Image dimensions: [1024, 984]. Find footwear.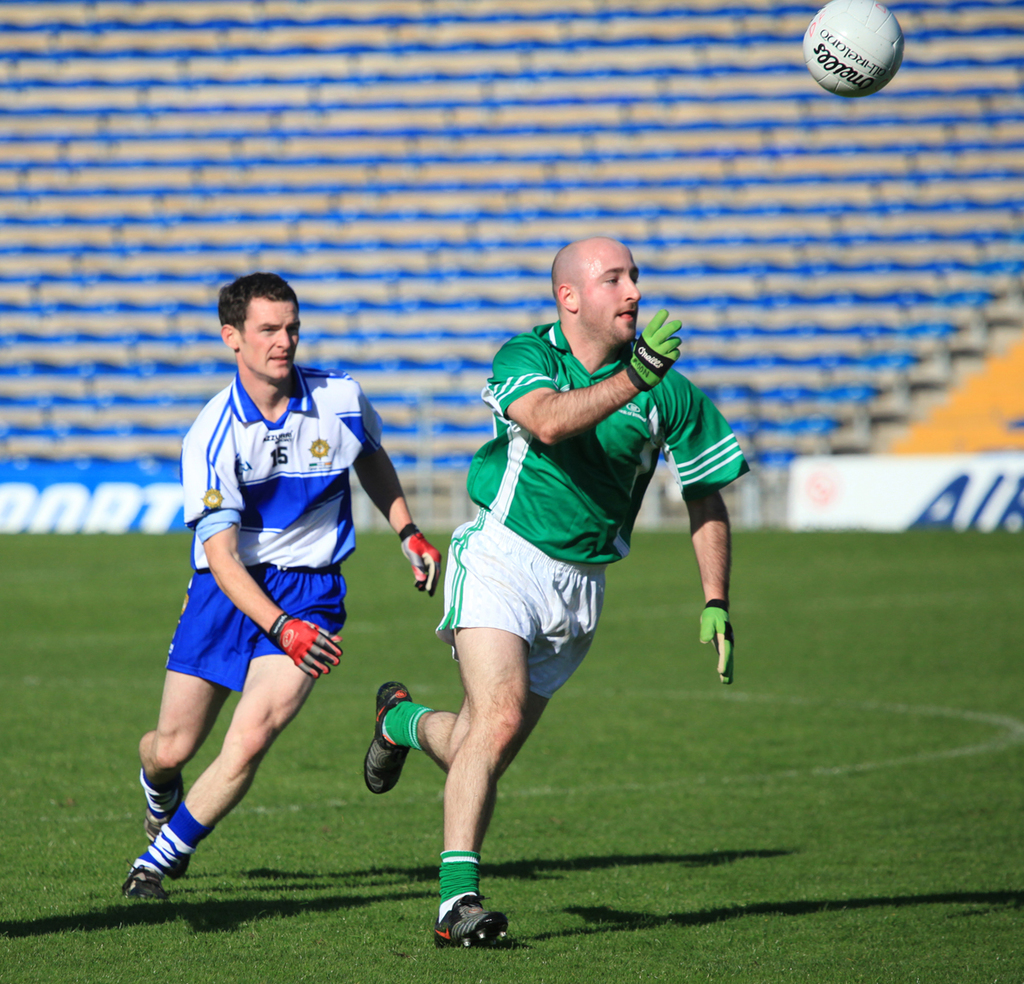
Rect(368, 676, 411, 797).
